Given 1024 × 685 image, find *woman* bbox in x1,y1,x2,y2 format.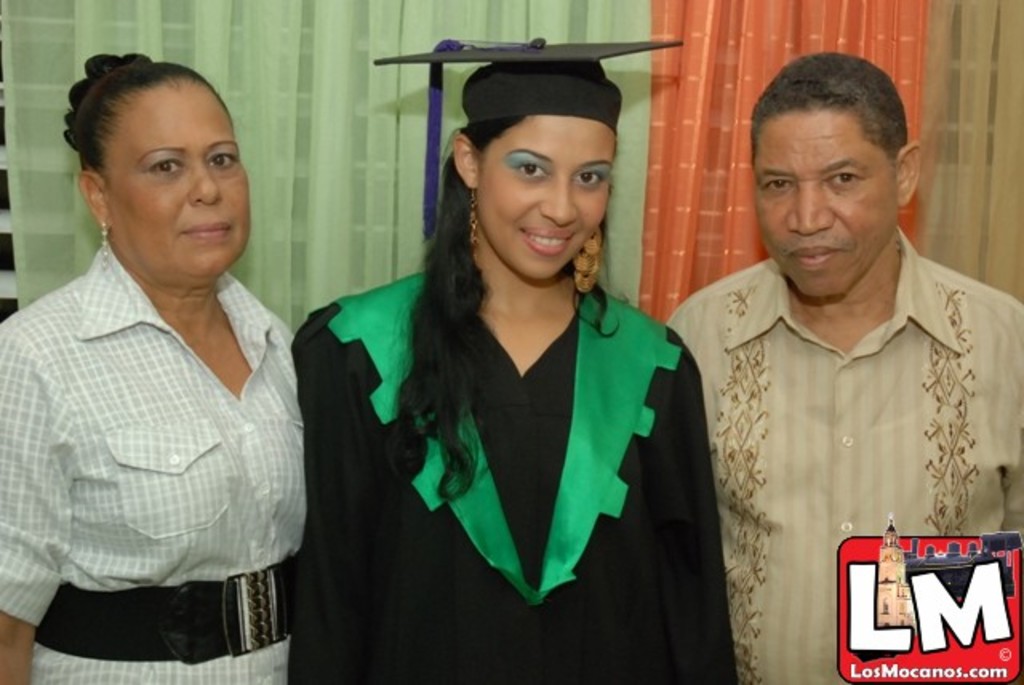
285,32,739,683.
